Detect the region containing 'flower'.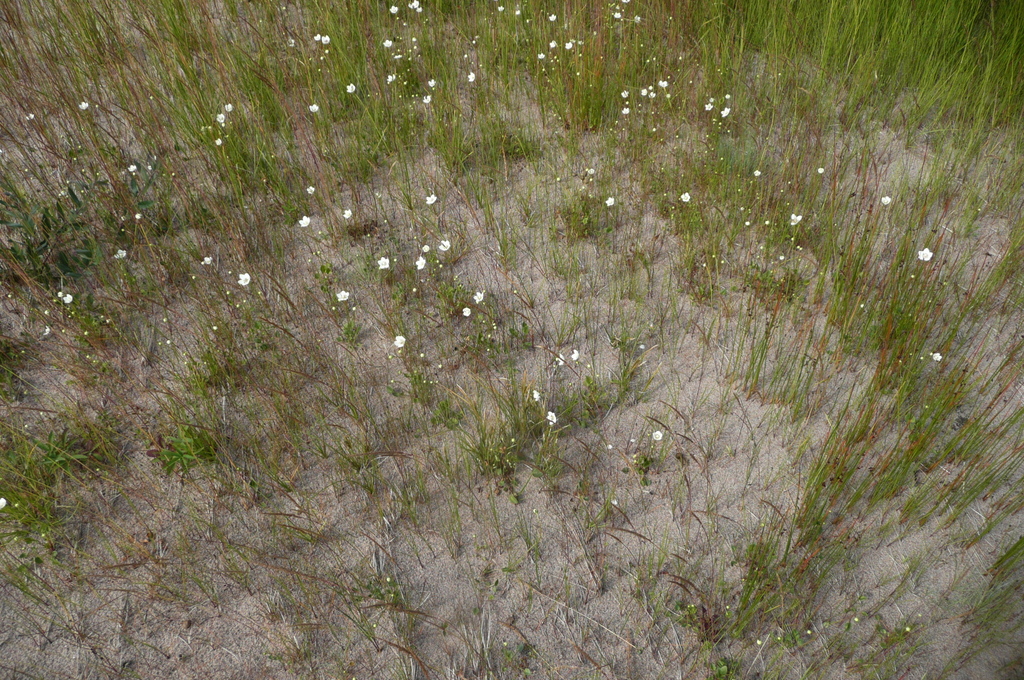
<region>422, 93, 432, 104</region>.
